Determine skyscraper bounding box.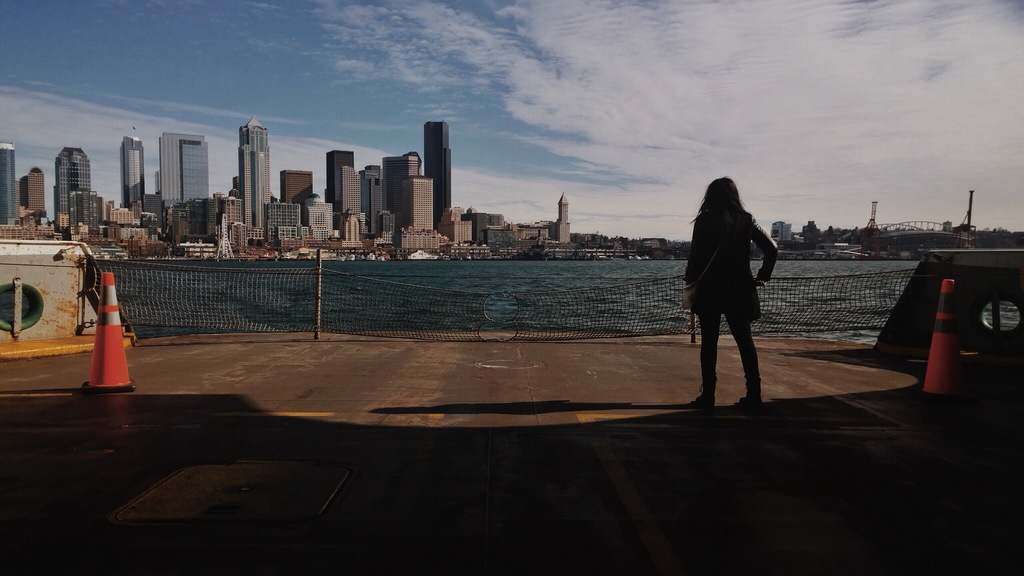
Determined: {"x1": 120, "y1": 136, "x2": 144, "y2": 211}.
